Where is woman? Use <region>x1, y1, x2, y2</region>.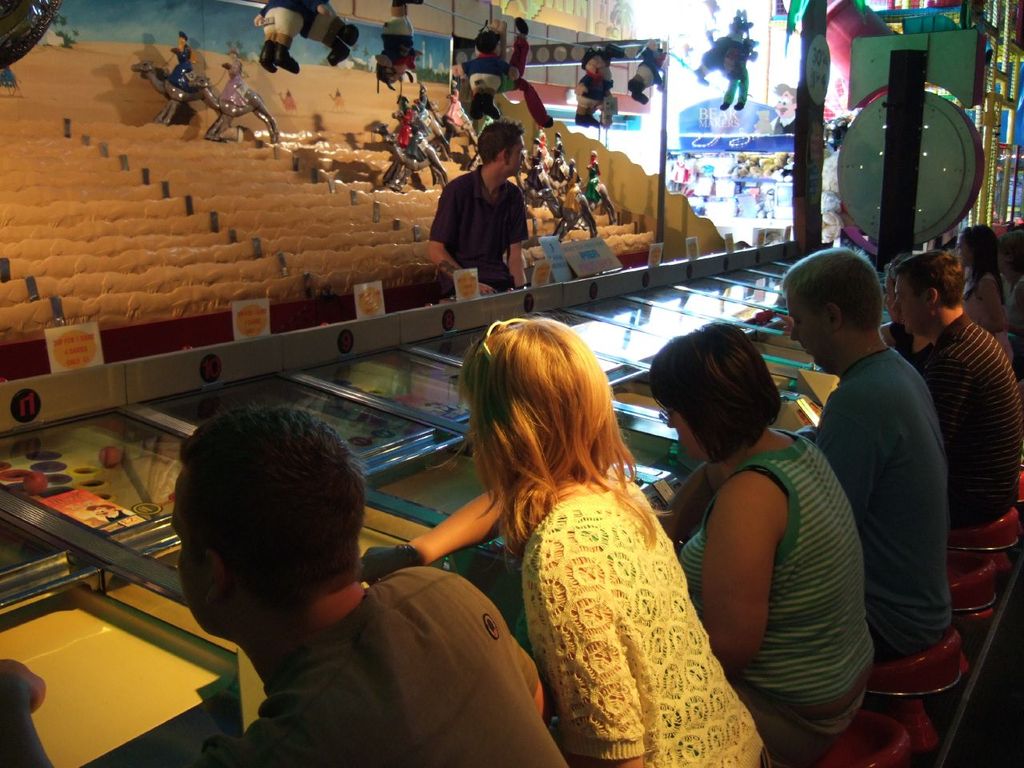
<region>646, 321, 878, 763</region>.
